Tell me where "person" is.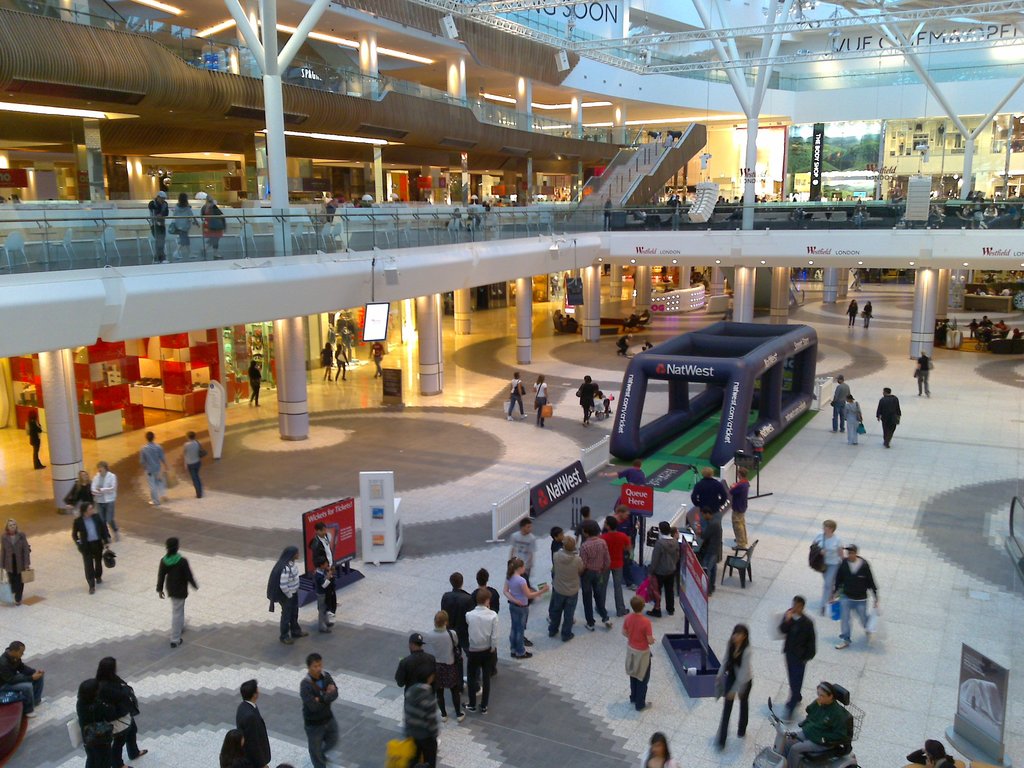
"person" is at 831,375,849,431.
